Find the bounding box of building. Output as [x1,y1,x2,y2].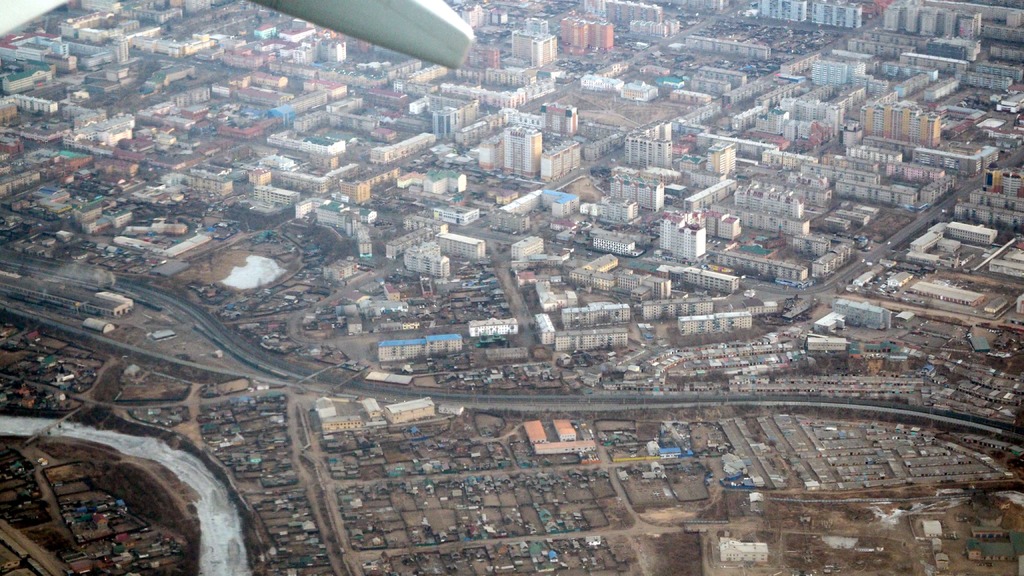
[626,140,670,168].
